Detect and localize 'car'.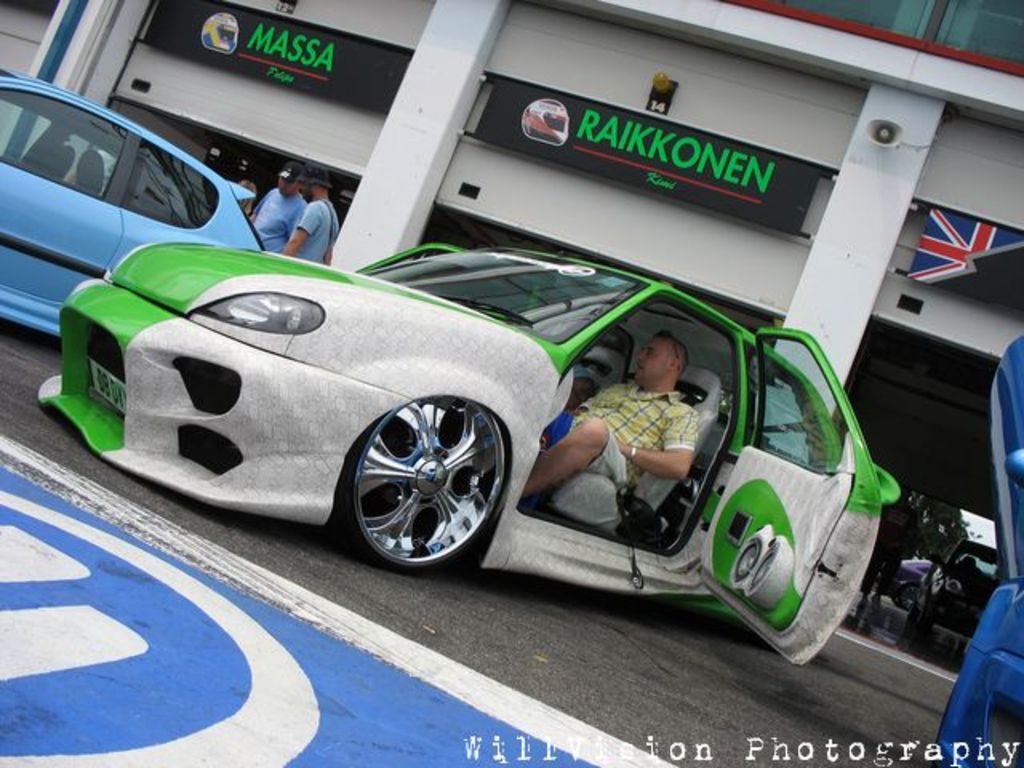
Localized at <region>0, 74, 259, 339</region>.
